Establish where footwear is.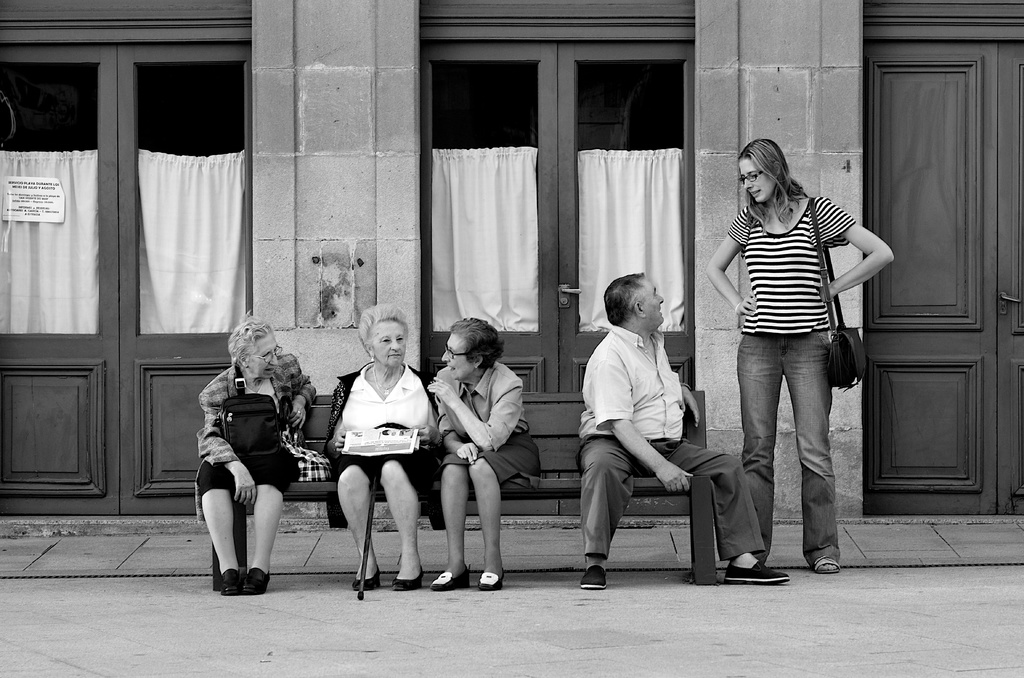
Established at (390, 558, 426, 592).
